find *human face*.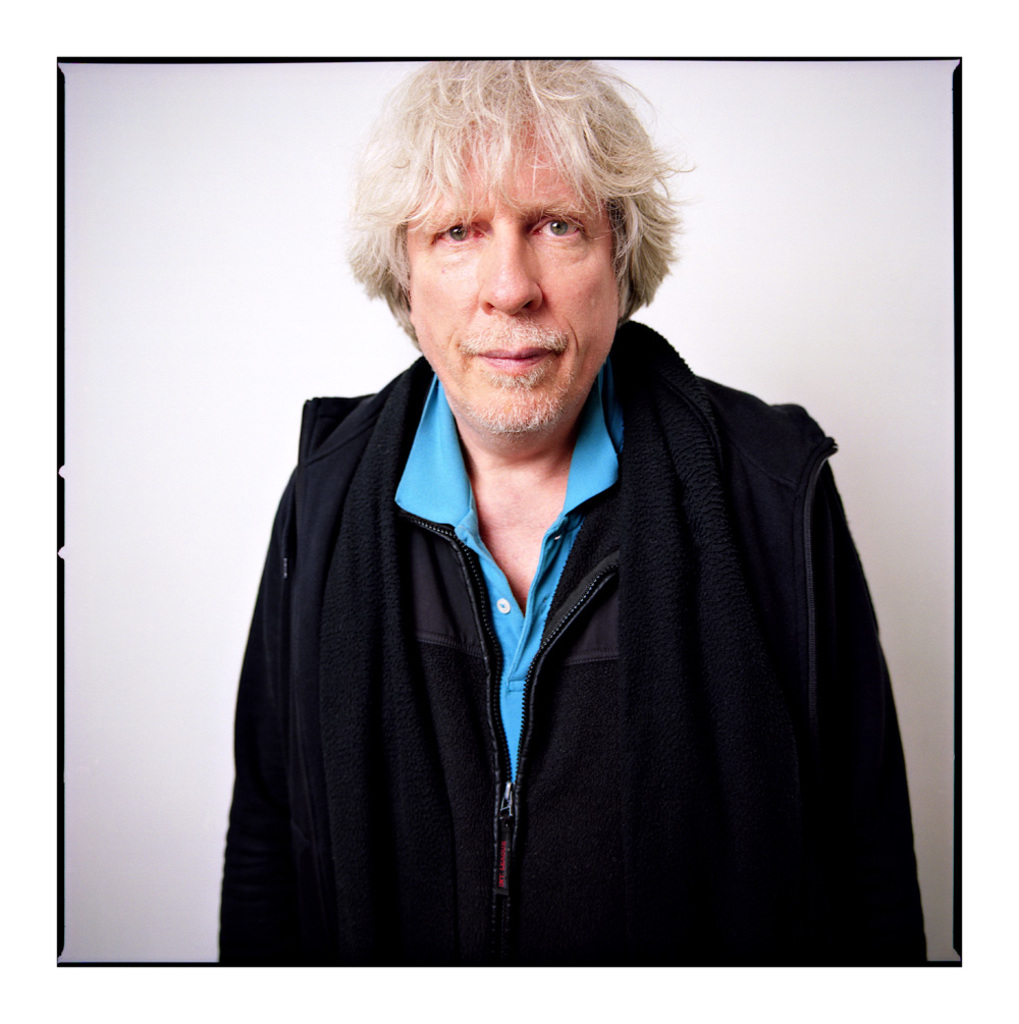
BBox(398, 106, 622, 441).
